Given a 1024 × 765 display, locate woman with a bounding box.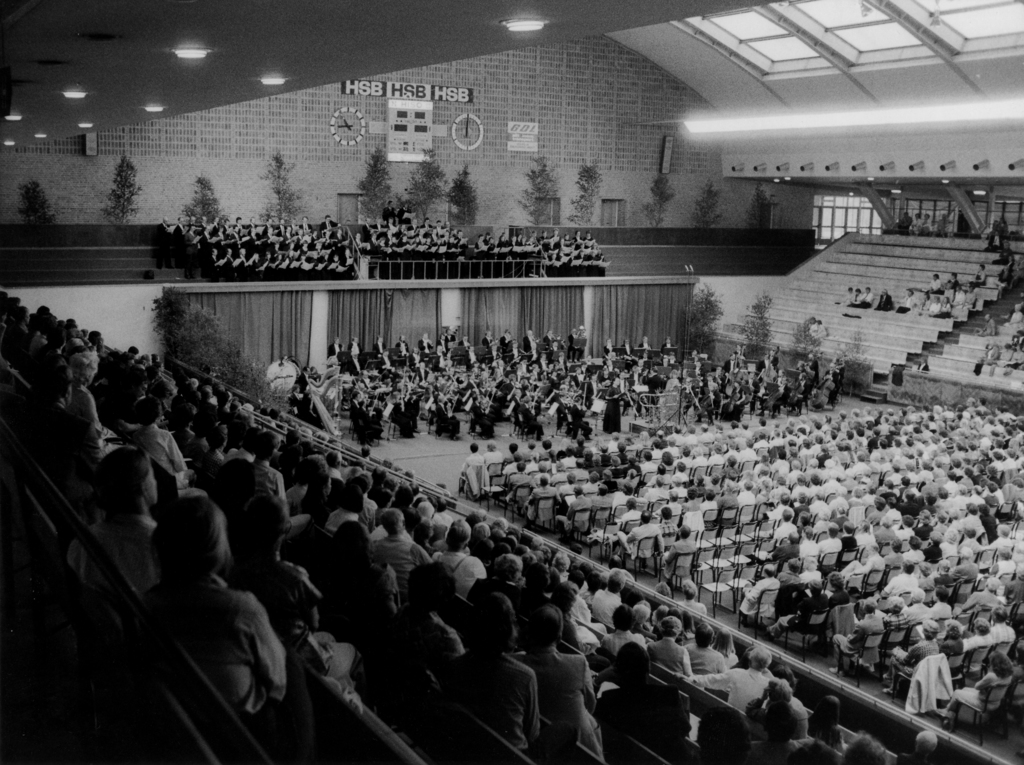
Located: 904:538:926:562.
